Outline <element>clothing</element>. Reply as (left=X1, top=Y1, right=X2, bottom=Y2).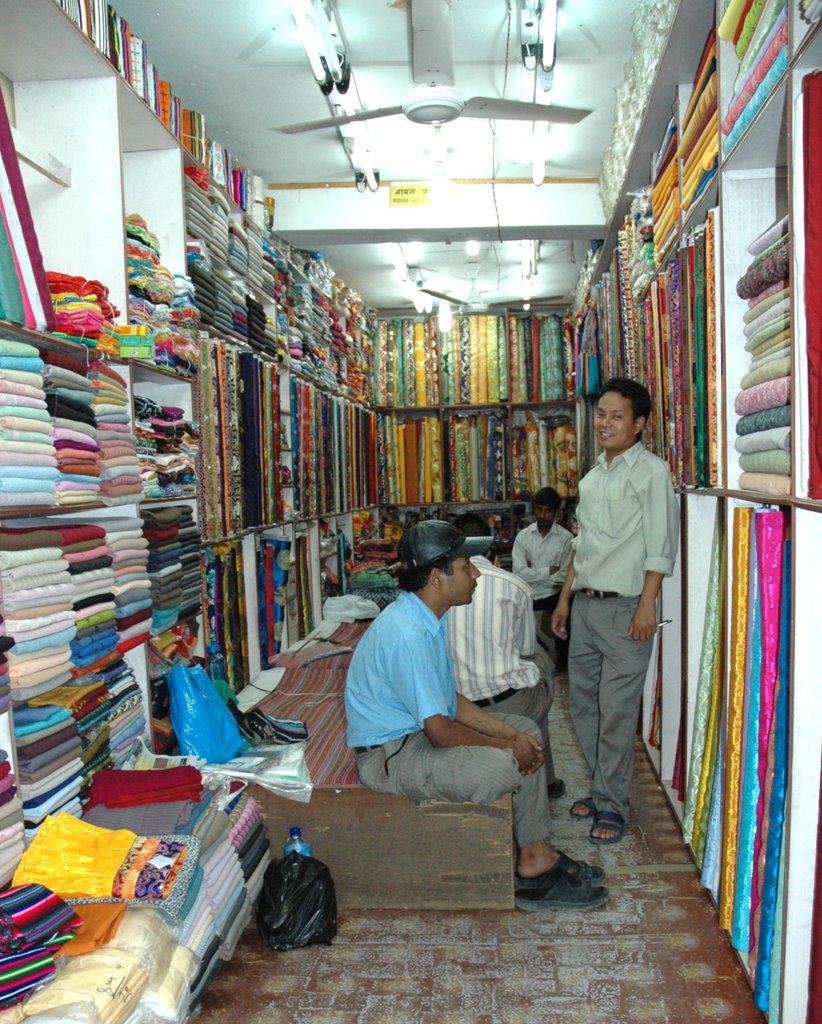
(left=562, top=372, right=691, bottom=815).
